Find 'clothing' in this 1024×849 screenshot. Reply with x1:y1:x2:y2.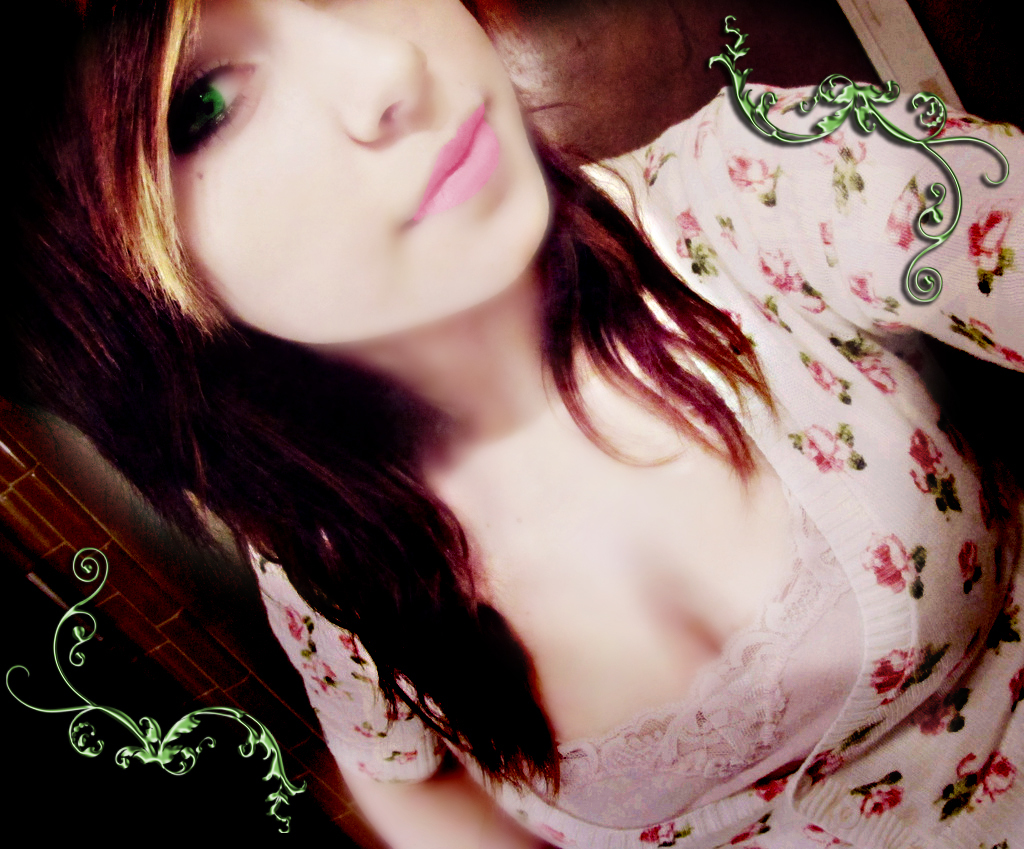
255:78:1023:848.
